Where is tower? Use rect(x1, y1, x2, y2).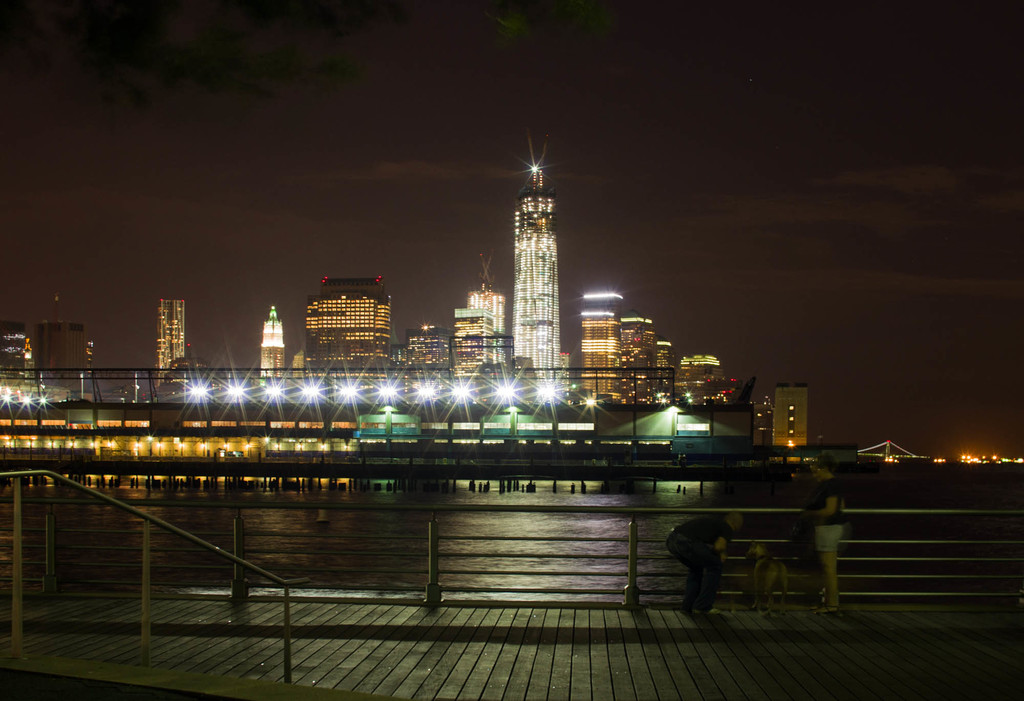
rect(456, 292, 504, 395).
